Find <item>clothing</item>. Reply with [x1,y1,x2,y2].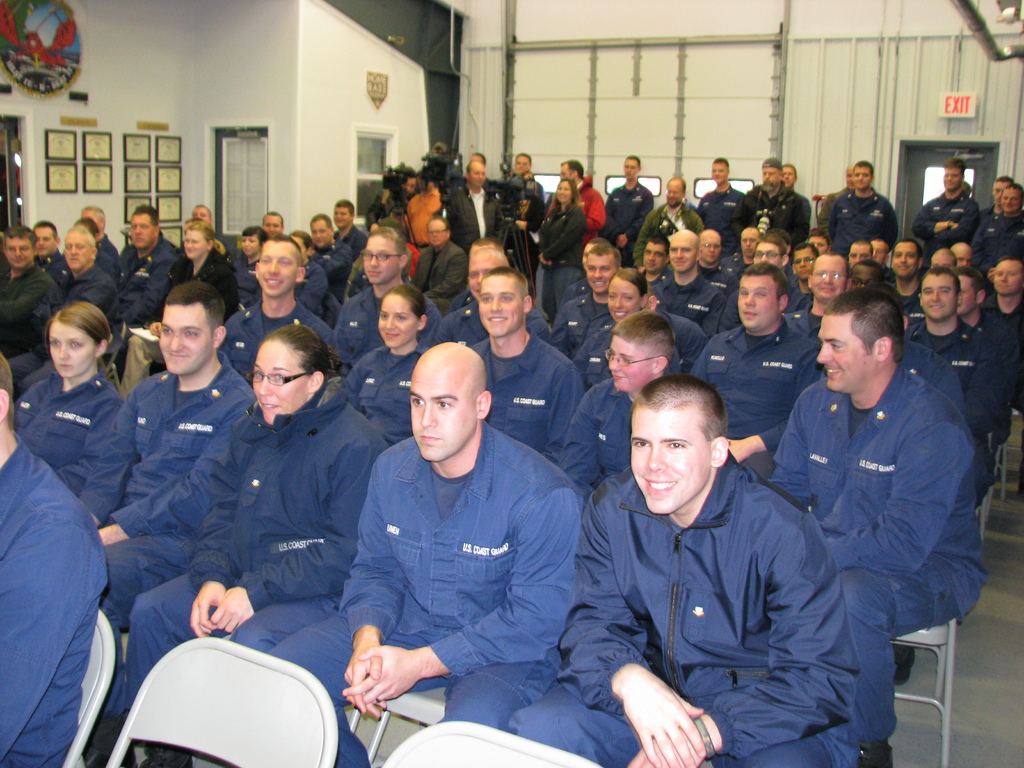
[548,287,610,327].
